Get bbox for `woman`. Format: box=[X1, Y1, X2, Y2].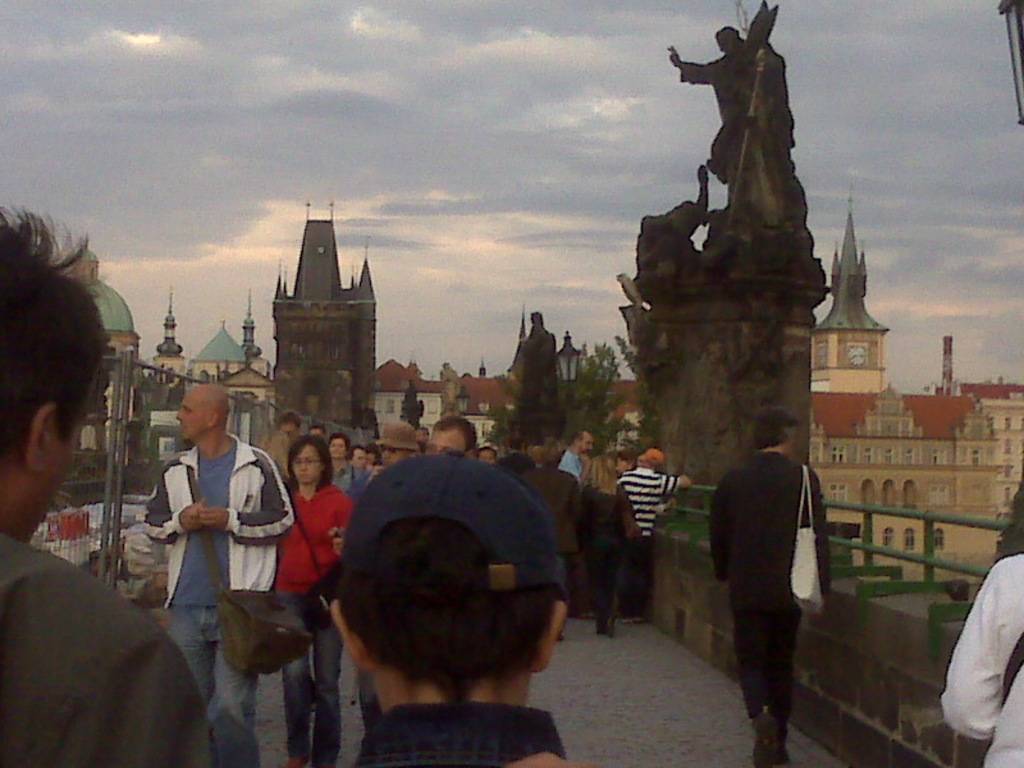
box=[712, 407, 827, 755].
